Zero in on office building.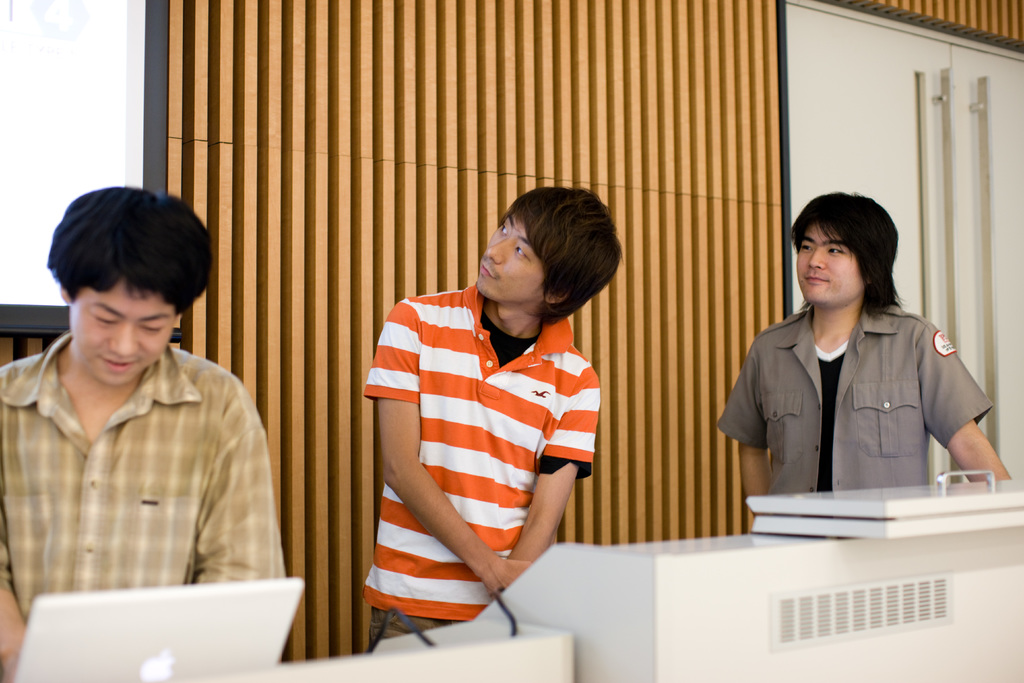
Zeroed in: BBox(0, 0, 1023, 682).
